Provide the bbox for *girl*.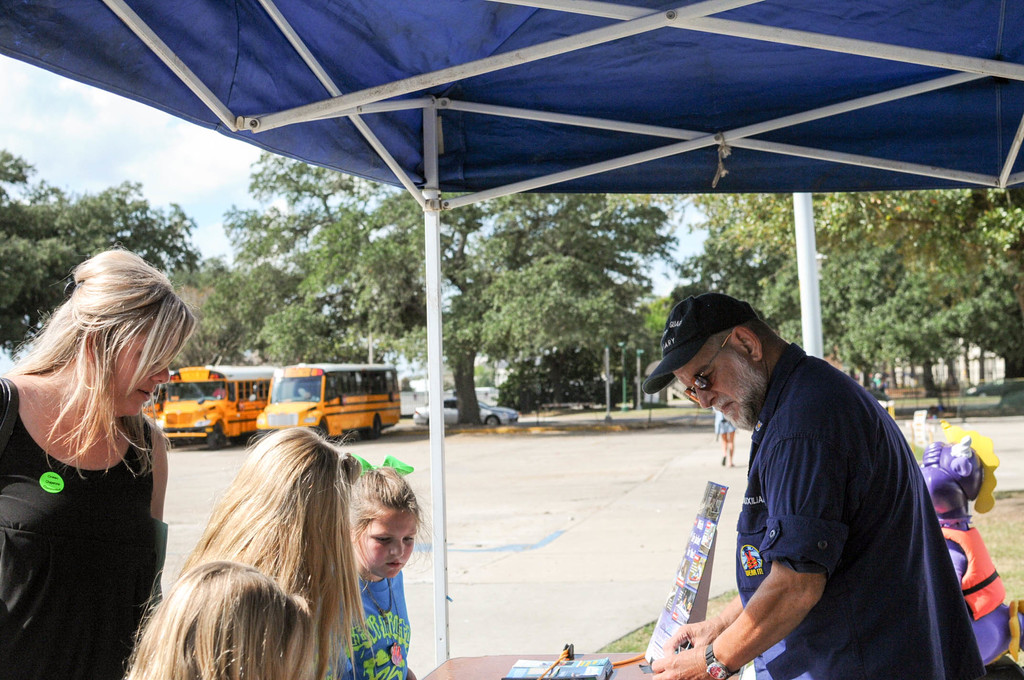
bbox=(177, 428, 392, 673).
